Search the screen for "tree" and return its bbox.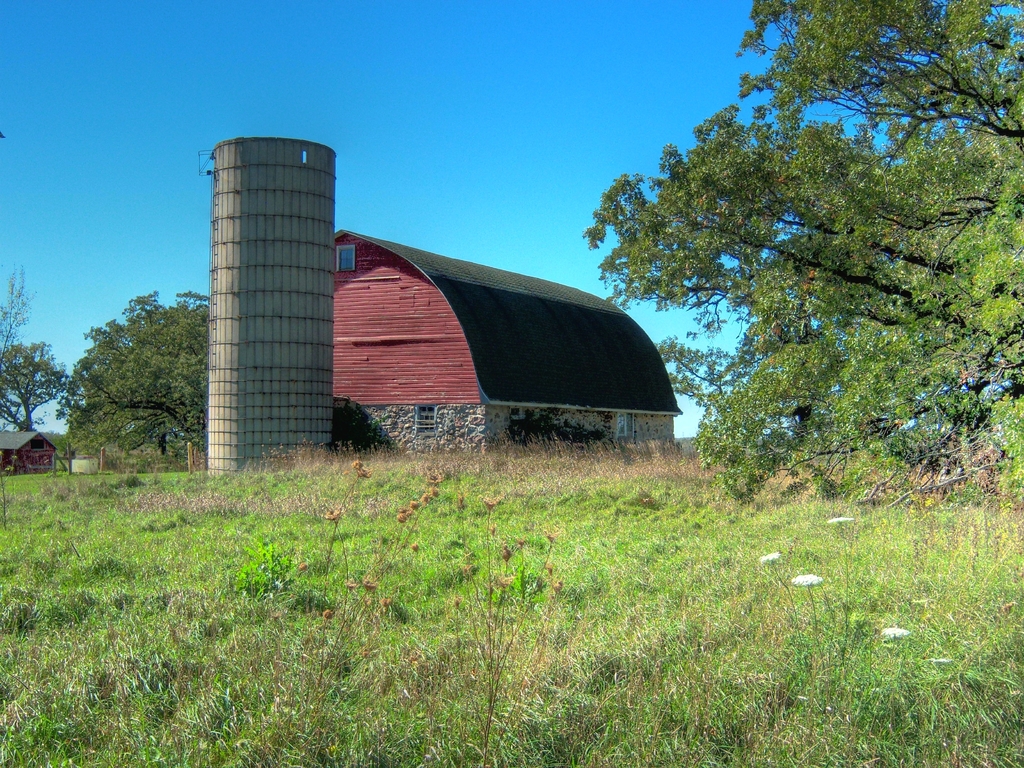
Found: (584, 0, 1023, 502).
